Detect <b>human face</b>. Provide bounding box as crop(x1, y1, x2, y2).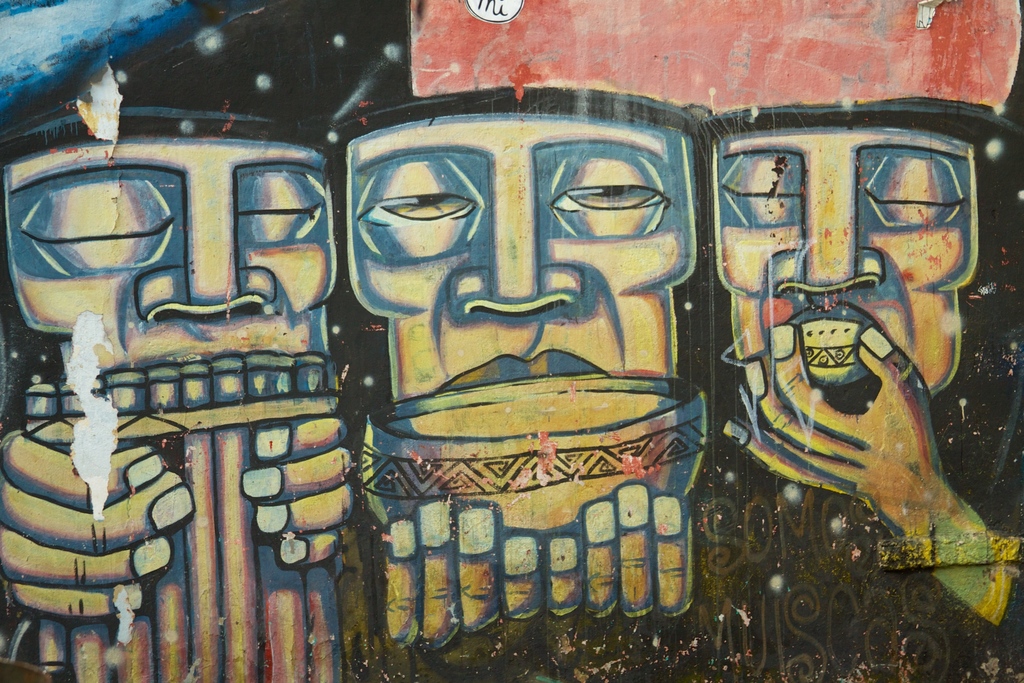
crop(0, 104, 340, 383).
